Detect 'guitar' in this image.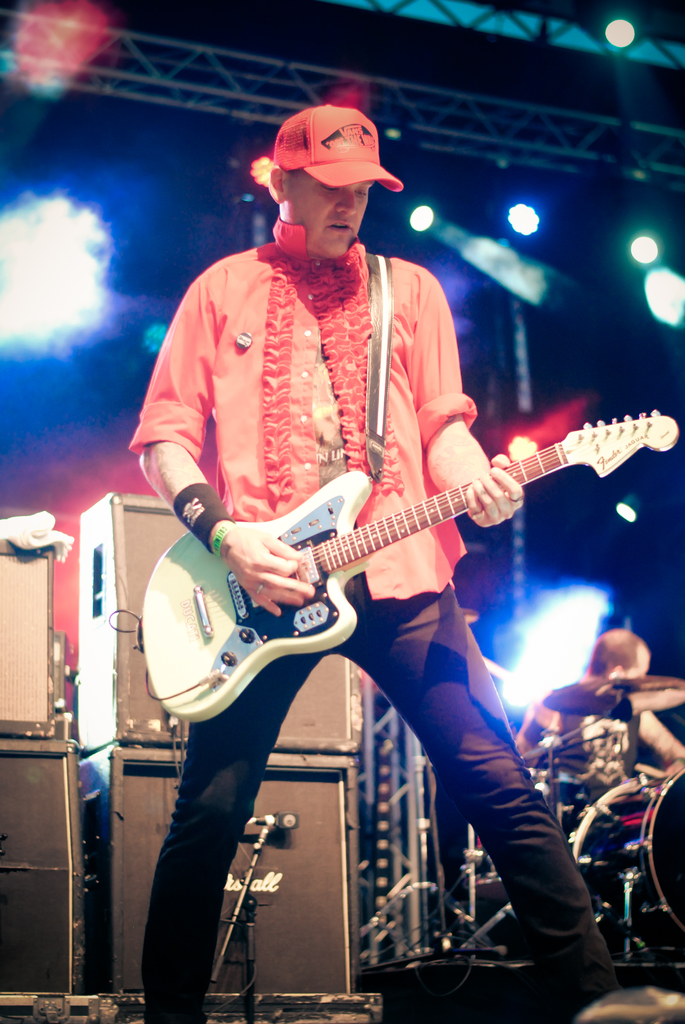
Detection: bbox=(136, 392, 657, 732).
